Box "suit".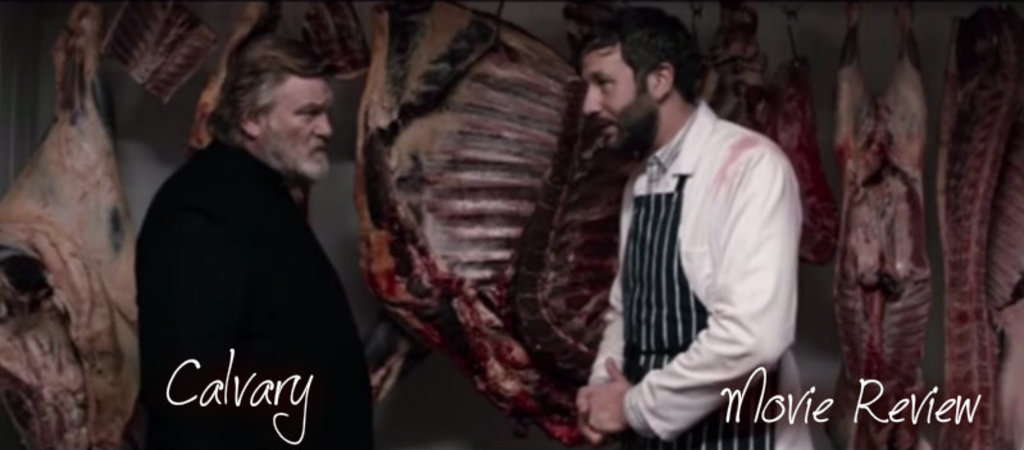
{"x1": 110, "y1": 90, "x2": 383, "y2": 442}.
